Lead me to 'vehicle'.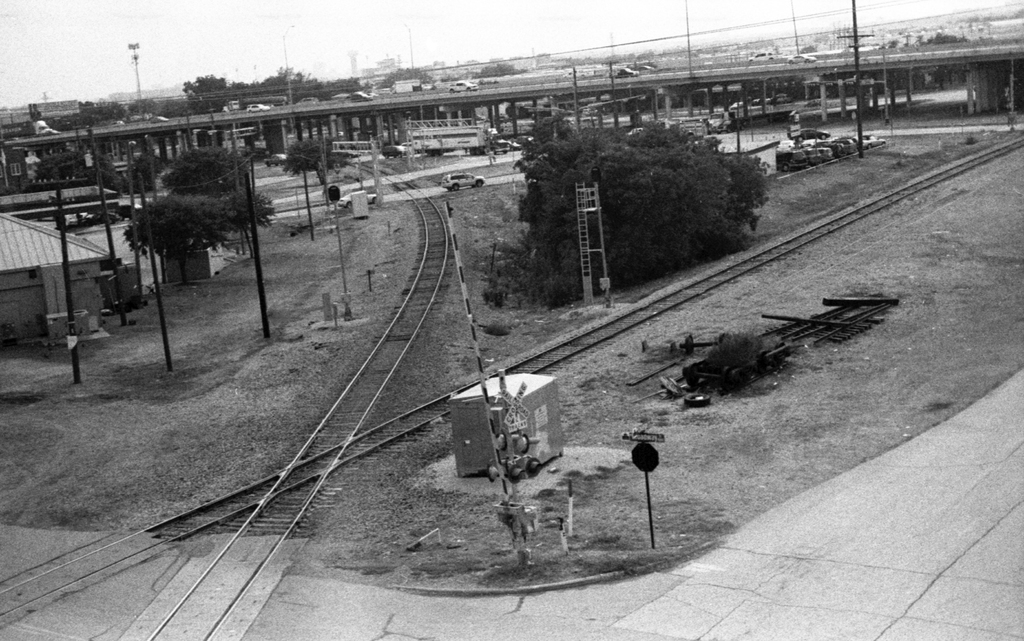
Lead to Rect(406, 121, 488, 150).
